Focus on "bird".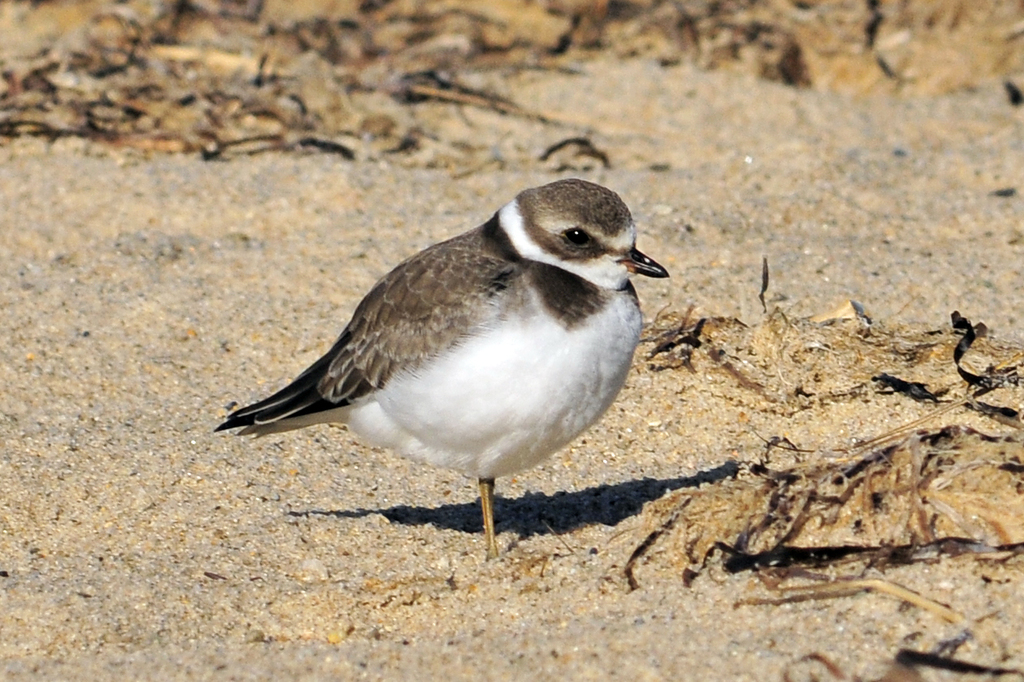
Focused at [left=205, top=168, right=674, bottom=556].
